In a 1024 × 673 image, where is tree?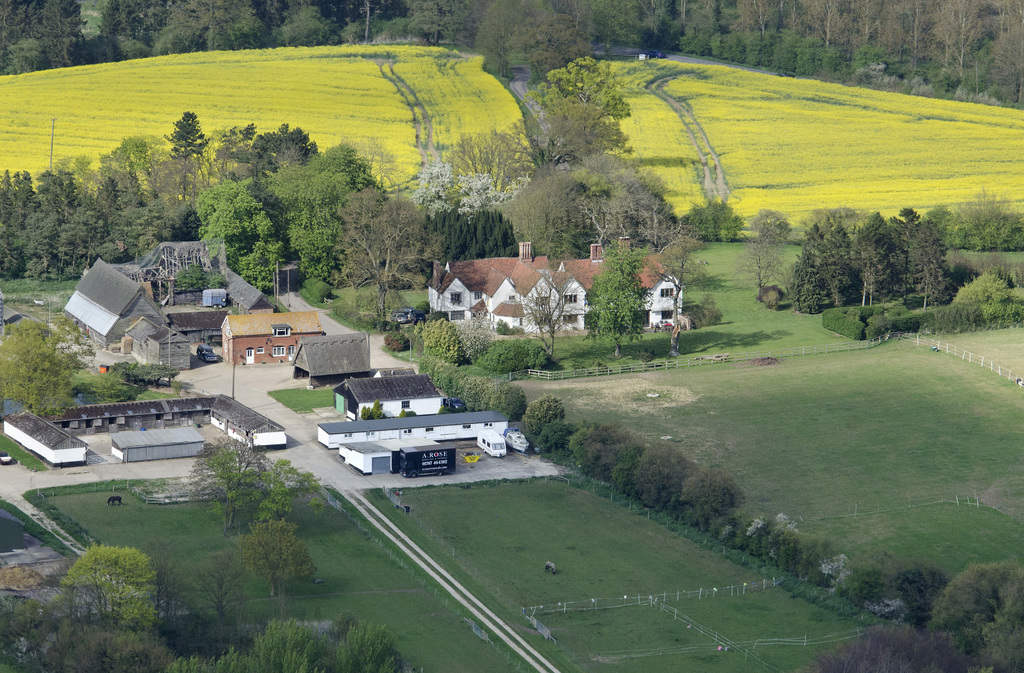
box=[524, 51, 630, 134].
